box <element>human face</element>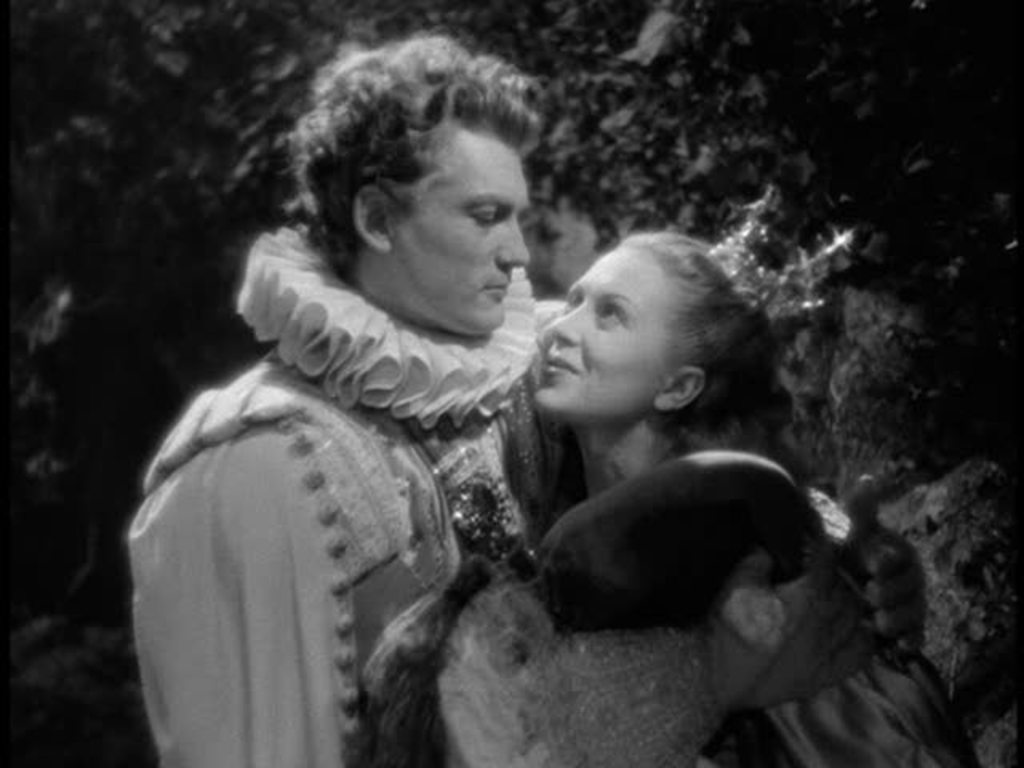
<bbox>530, 240, 682, 416</bbox>
